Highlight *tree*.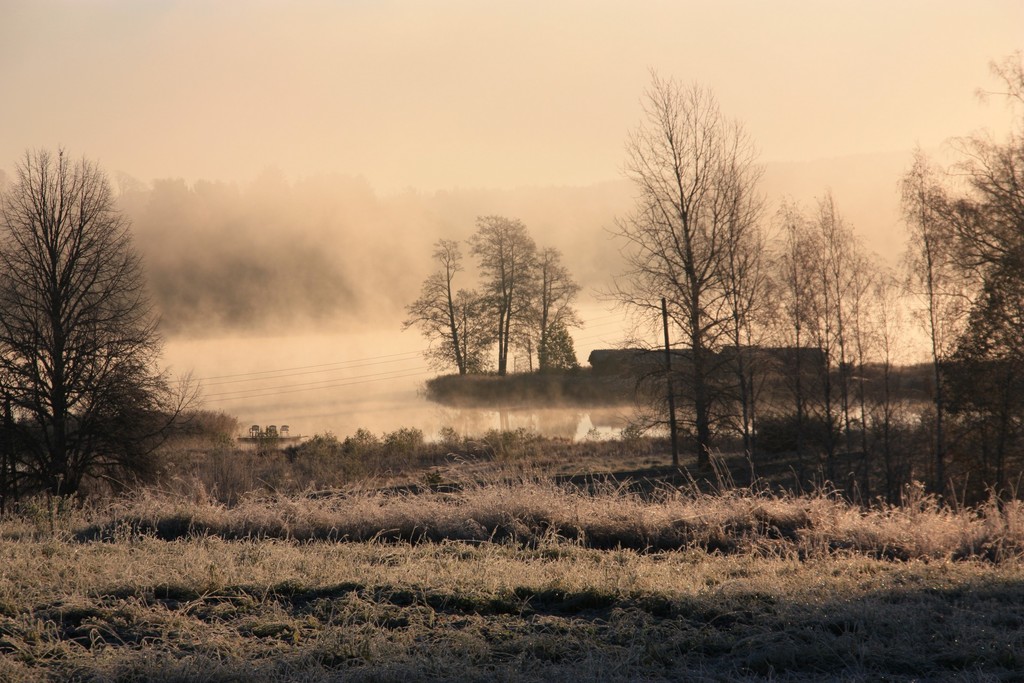
Highlighted region: (x1=892, y1=235, x2=947, y2=525).
